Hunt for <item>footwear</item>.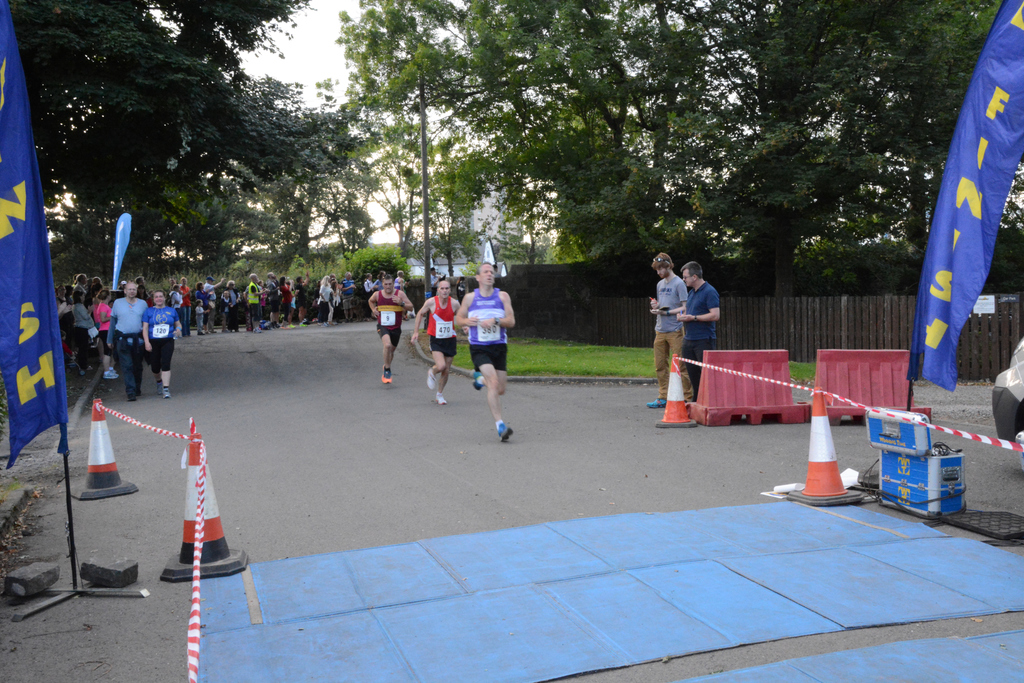
Hunted down at detection(381, 363, 393, 383).
